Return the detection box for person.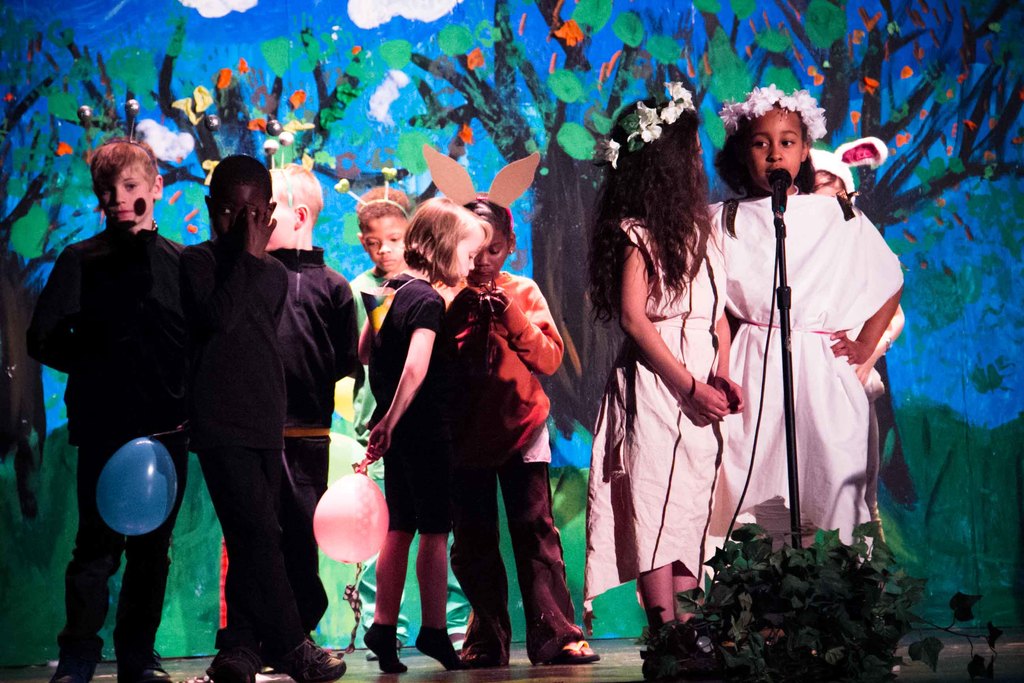
bbox=[353, 197, 490, 662].
